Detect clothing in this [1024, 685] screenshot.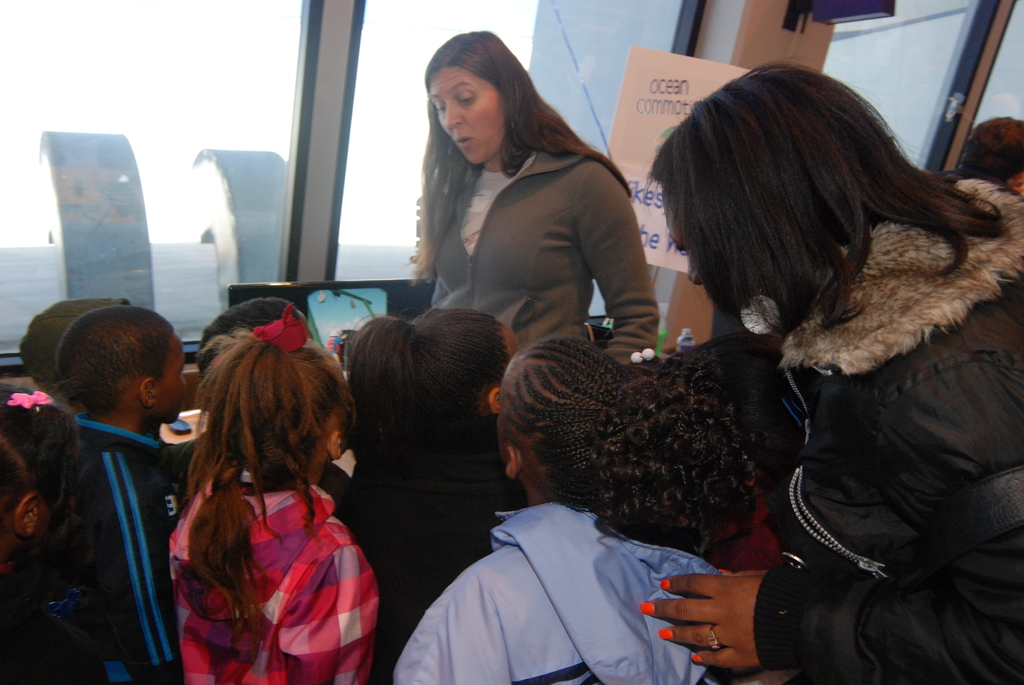
Detection: x1=402 y1=489 x2=727 y2=684.
